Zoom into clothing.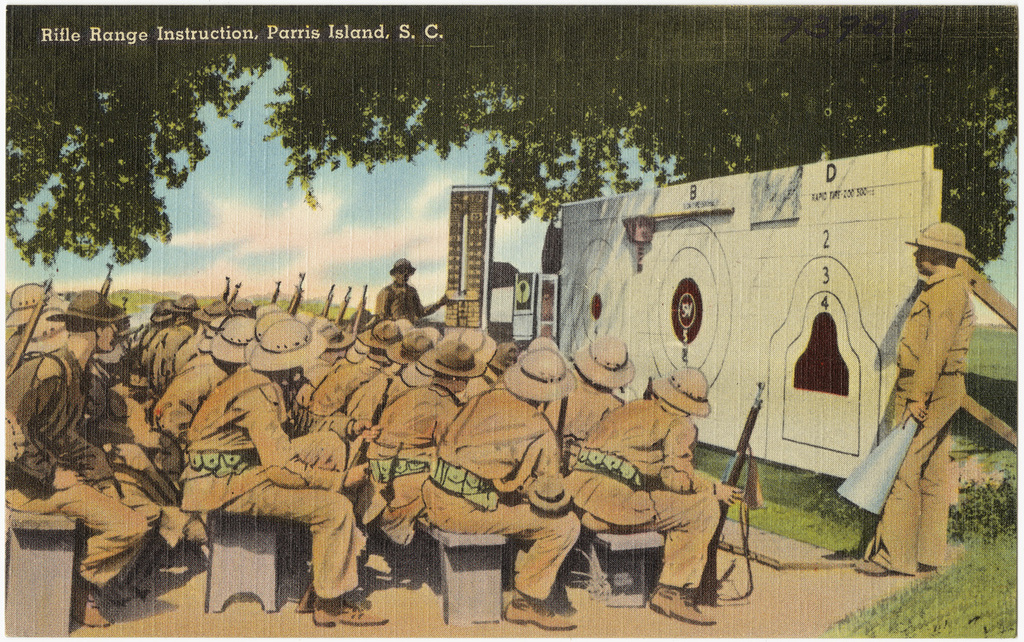
Zoom target: BBox(863, 201, 1003, 583).
